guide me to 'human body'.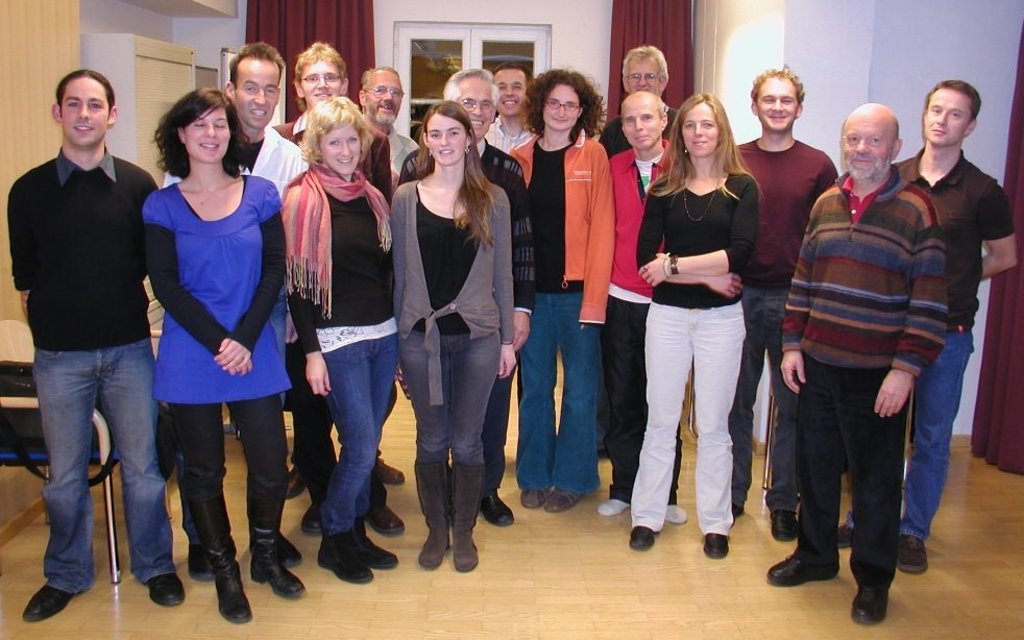
Guidance: 482, 61, 540, 153.
